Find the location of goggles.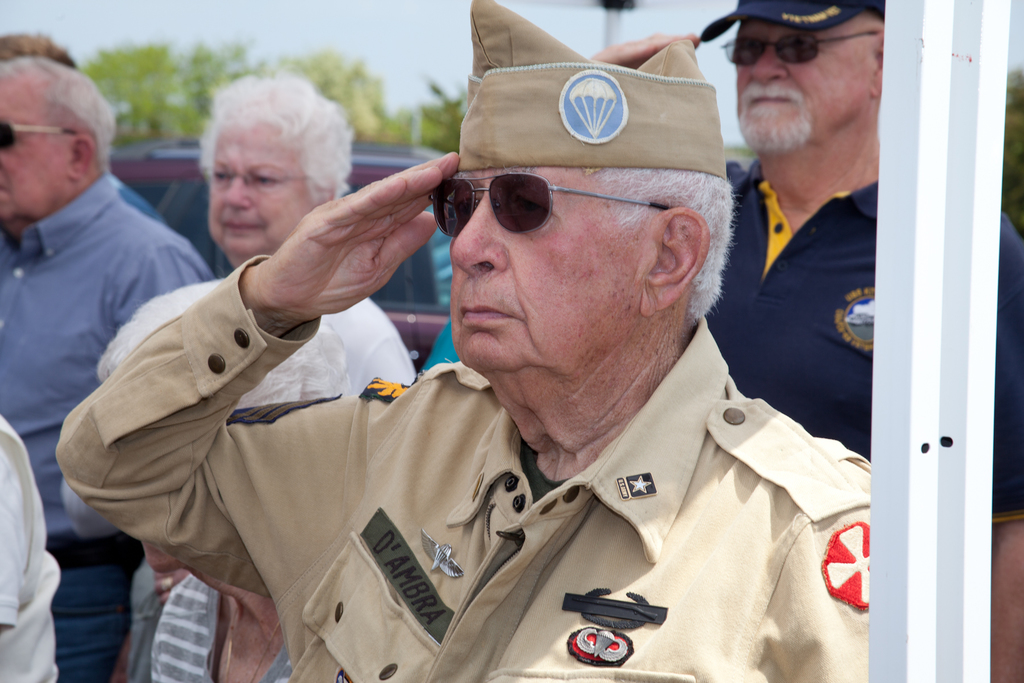
Location: 0/117/90/155.
